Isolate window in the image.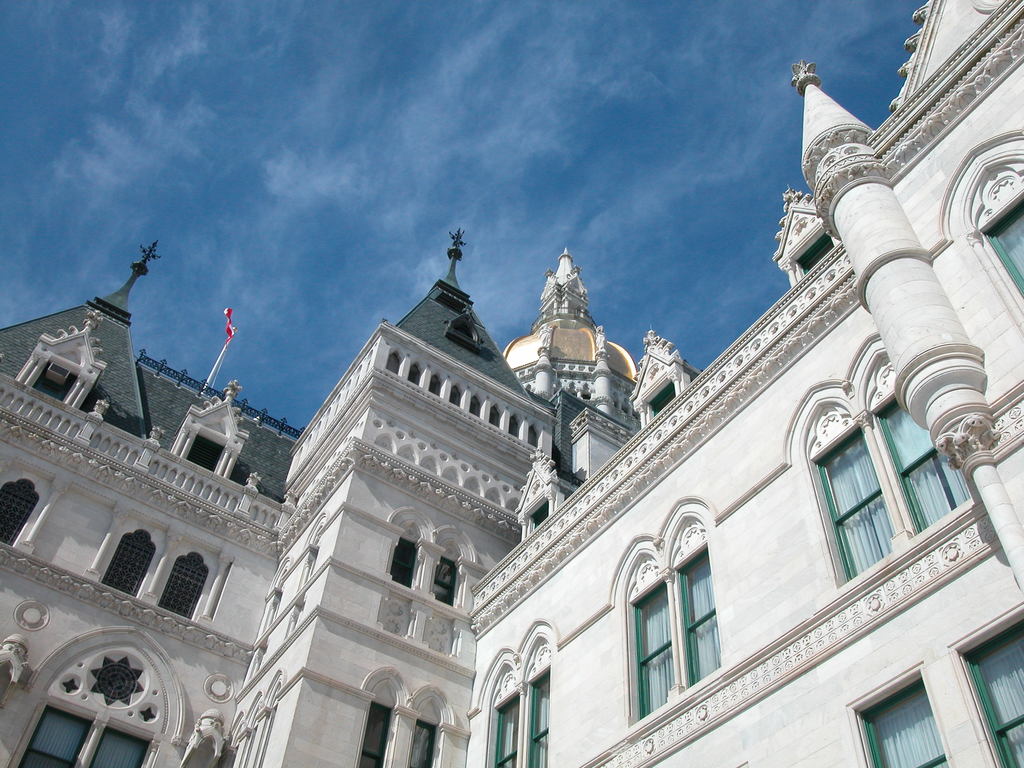
Isolated region: 472, 618, 556, 767.
